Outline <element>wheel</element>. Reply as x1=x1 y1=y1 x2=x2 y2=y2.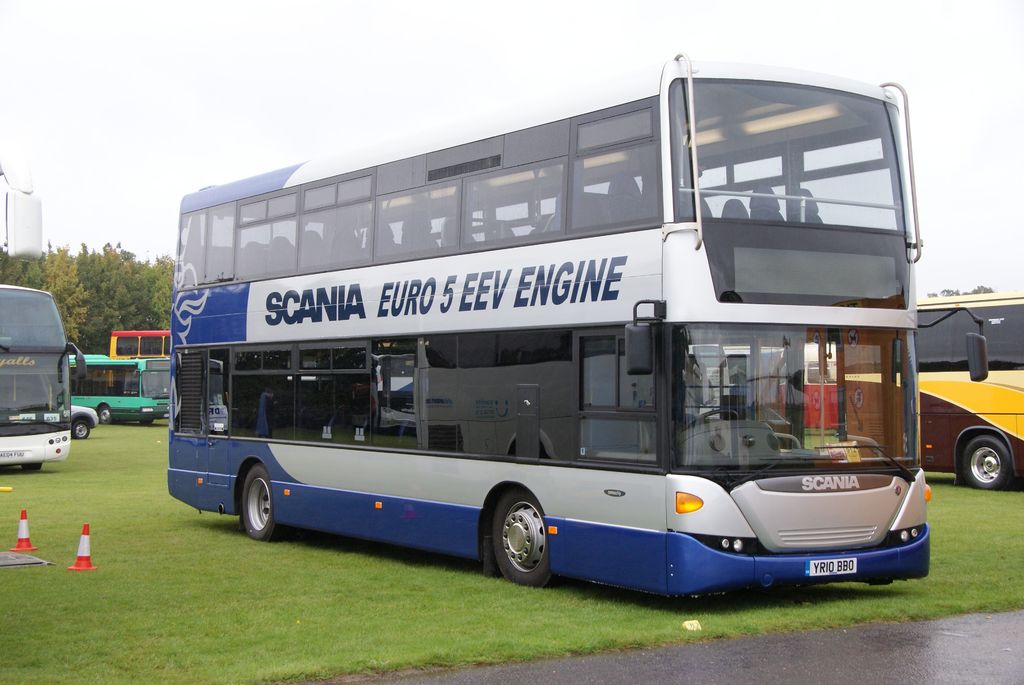
x1=963 y1=437 x2=1012 y2=488.
